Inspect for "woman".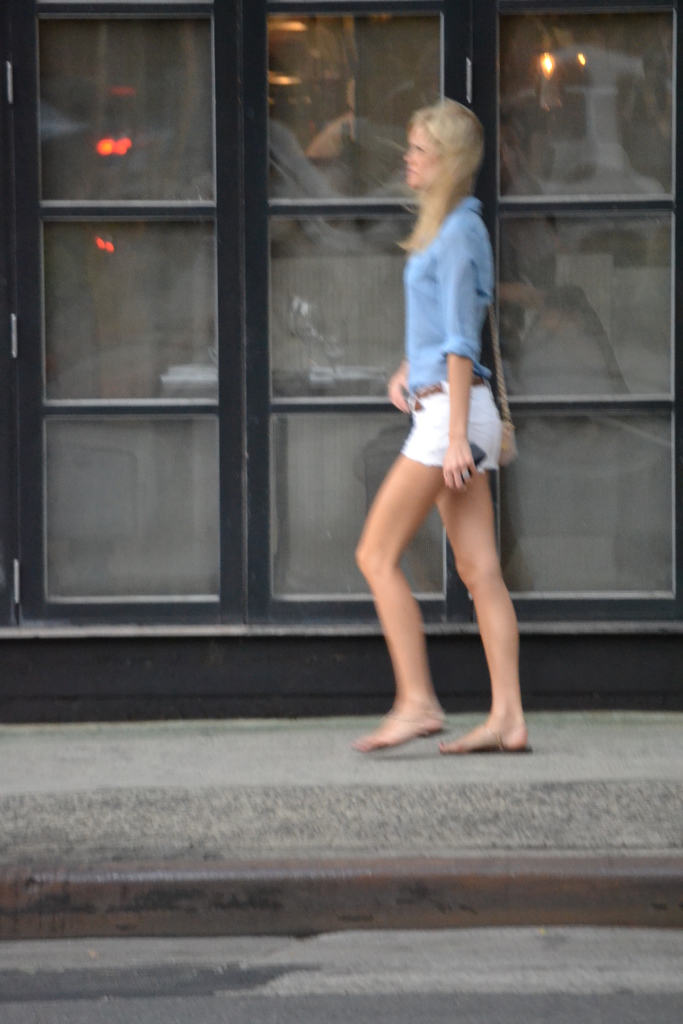
Inspection: select_region(328, 145, 531, 701).
